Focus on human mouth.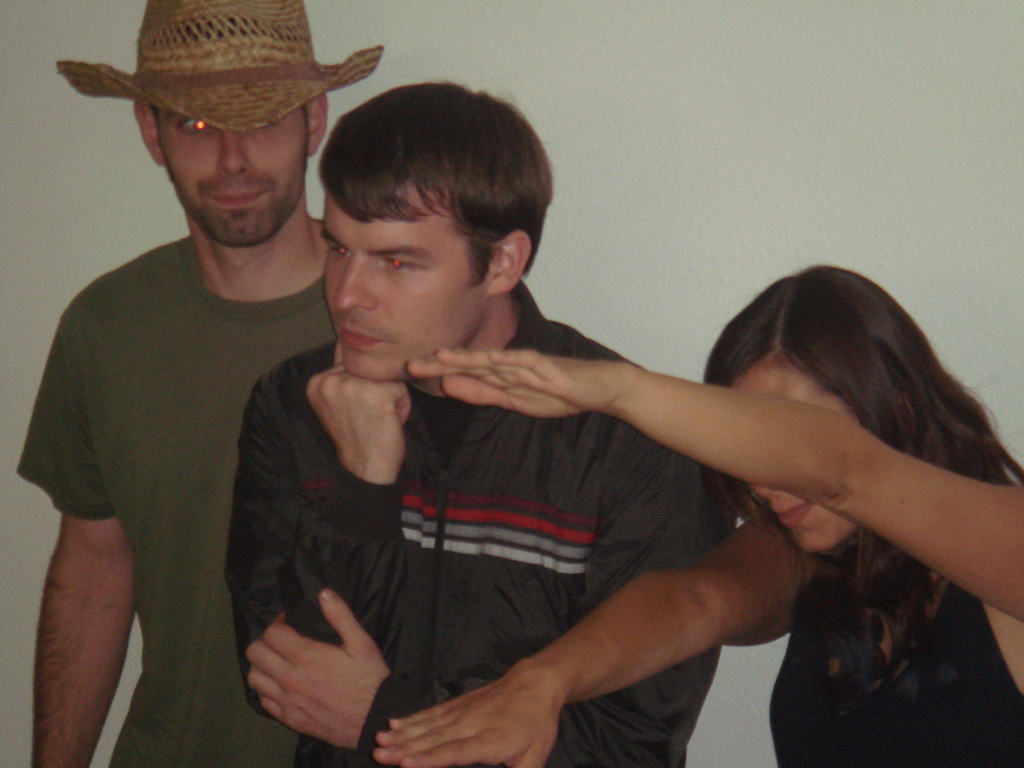
Focused at x1=755, y1=504, x2=810, y2=529.
